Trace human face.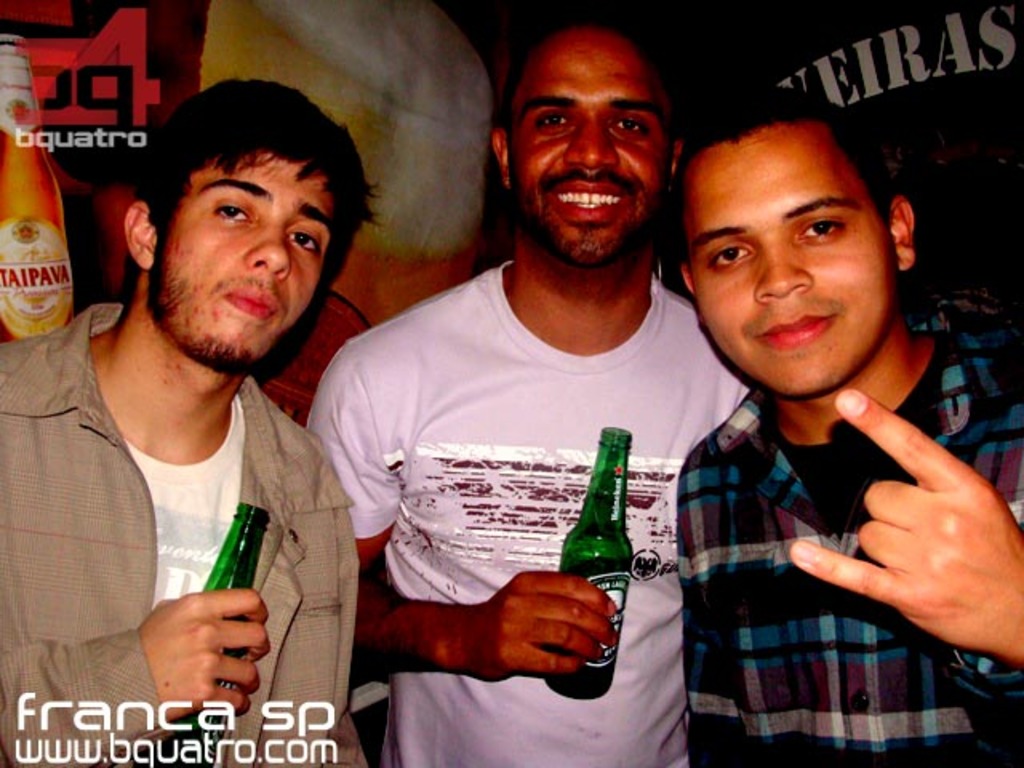
Traced to locate(510, 30, 669, 253).
